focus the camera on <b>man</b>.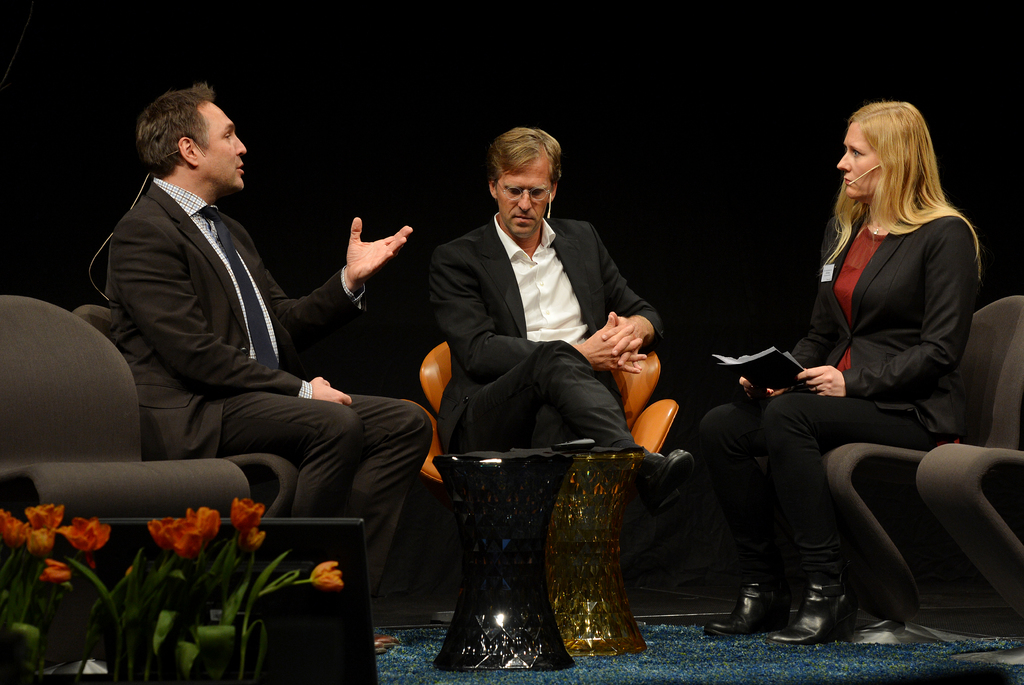
Focus region: Rect(104, 81, 432, 654).
